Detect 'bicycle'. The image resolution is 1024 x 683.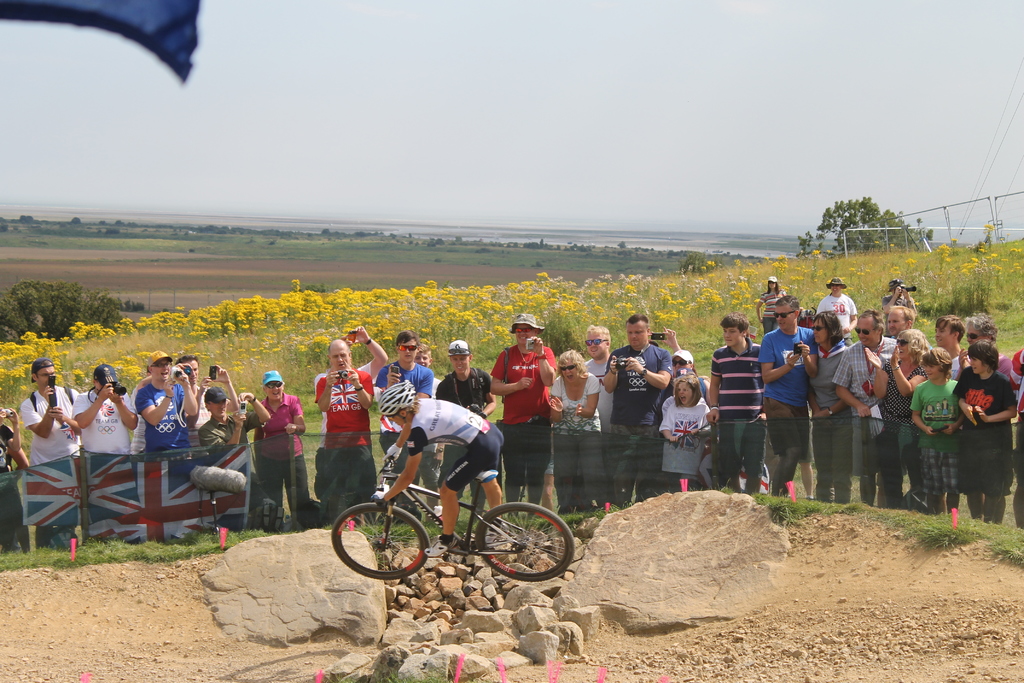
box(332, 435, 586, 593).
